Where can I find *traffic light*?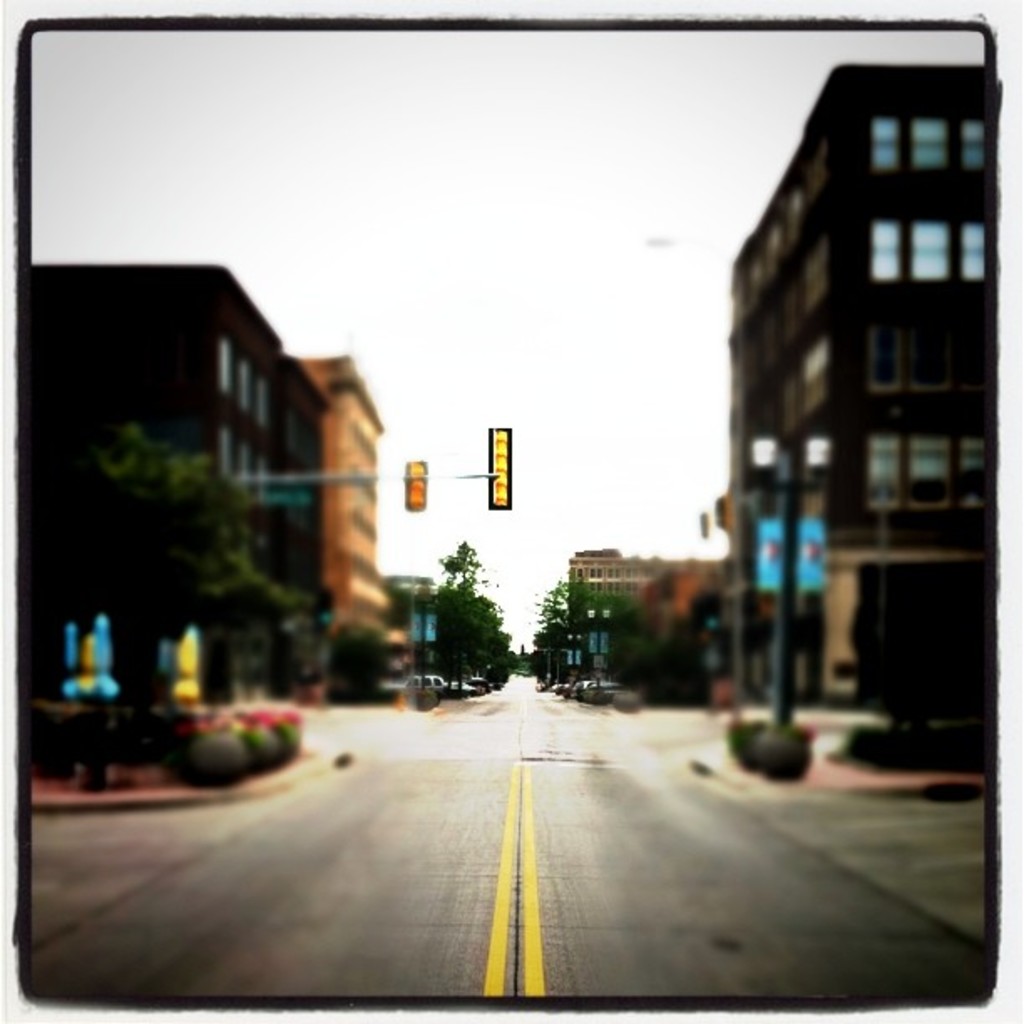
You can find it at left=403, top=460, right=428, bottom=514.
